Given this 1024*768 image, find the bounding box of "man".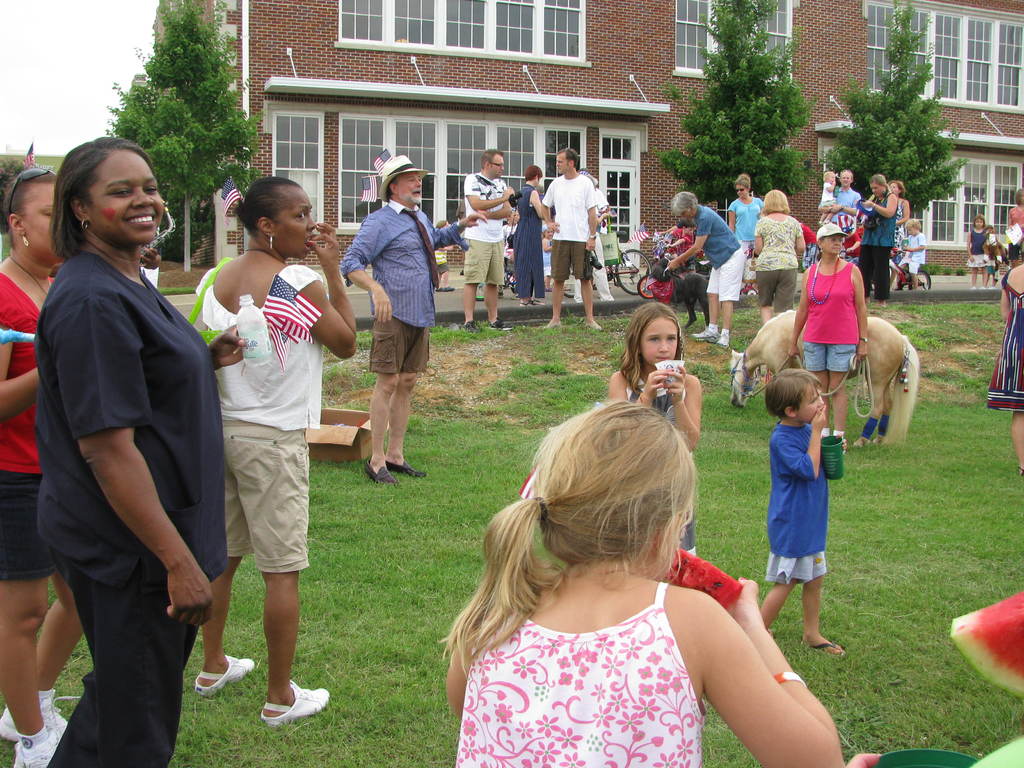
x1=541, y1=149, x2=603, y2=336.
